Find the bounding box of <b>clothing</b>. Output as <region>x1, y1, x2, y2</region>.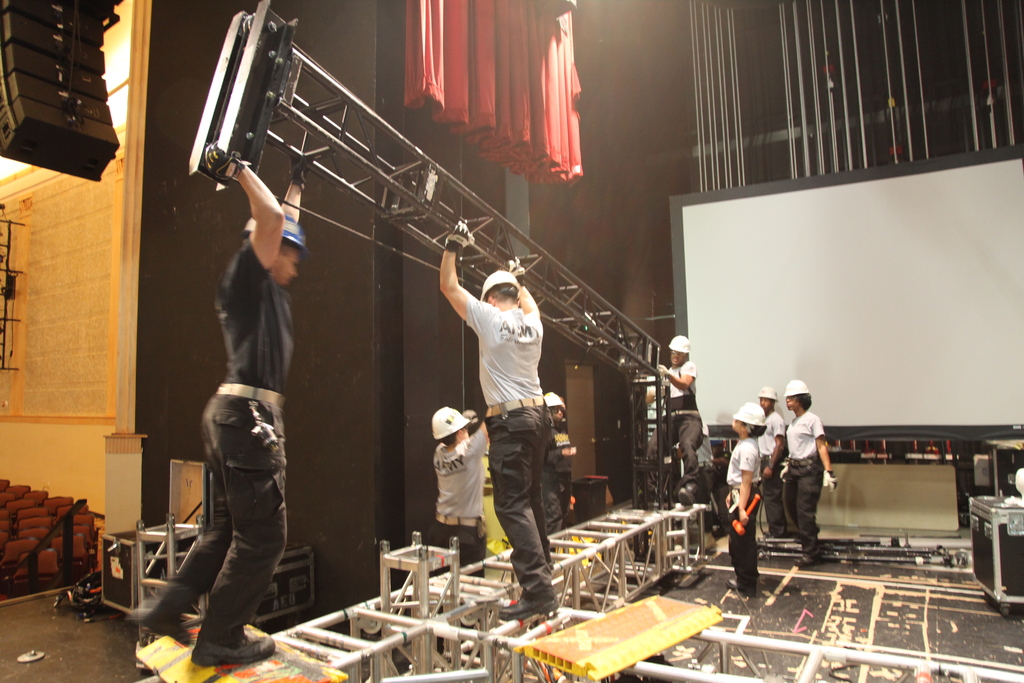
<region>449, 246, 570, 579</region>.
